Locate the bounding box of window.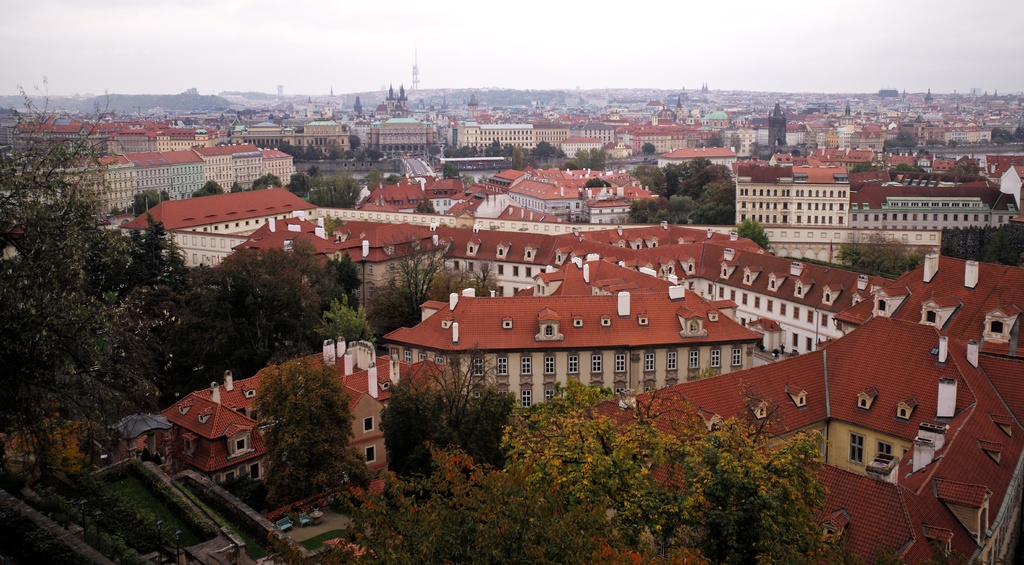
Bounding box: <bbox>834, 315, 841, 330</bbox>.
